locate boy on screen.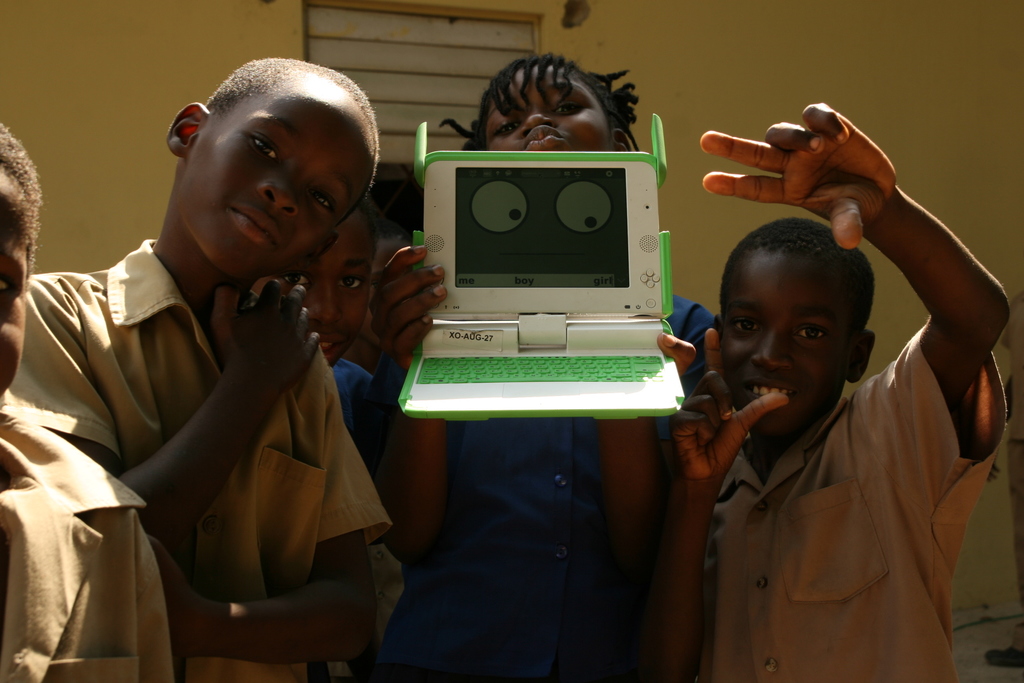
On screen at 636, 101, 1010, 679.
